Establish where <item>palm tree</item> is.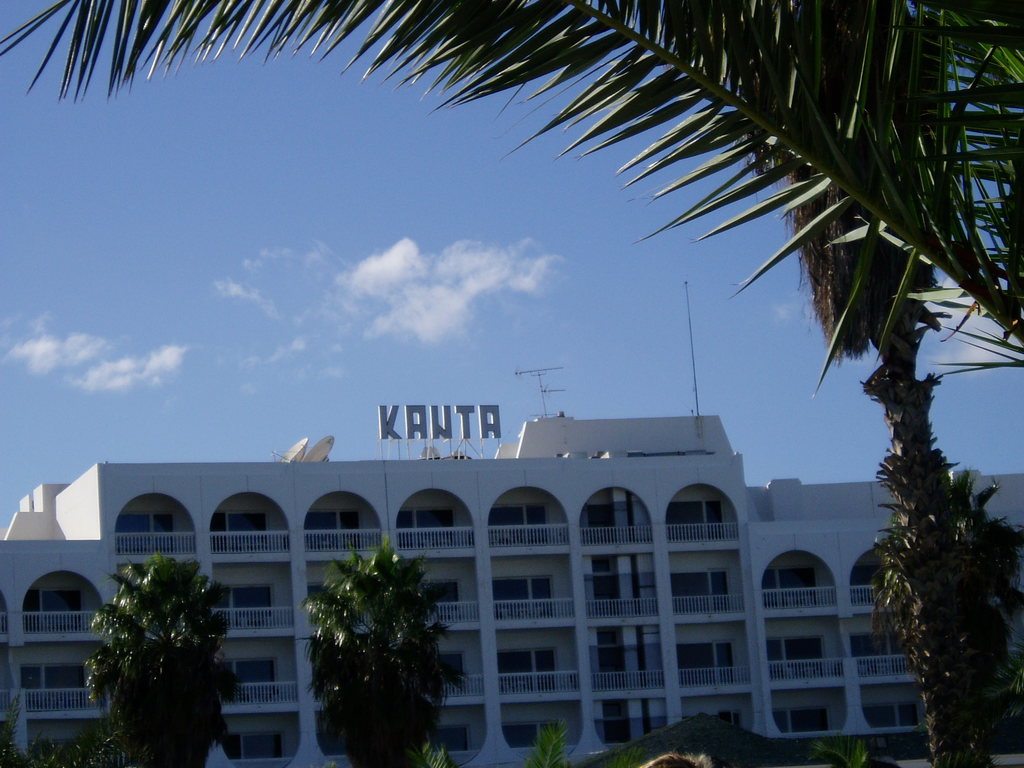
Established at detection(88, 544, 225, 767).
